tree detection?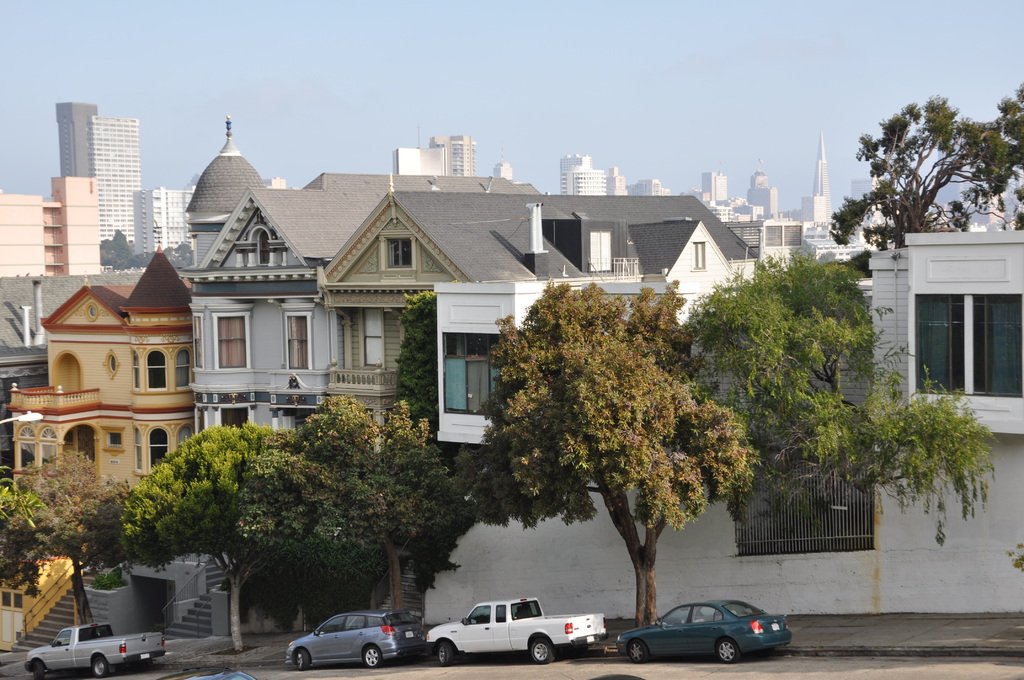
{"x1": 388, "y1": 298, "x2": 455, "y2": 462}
